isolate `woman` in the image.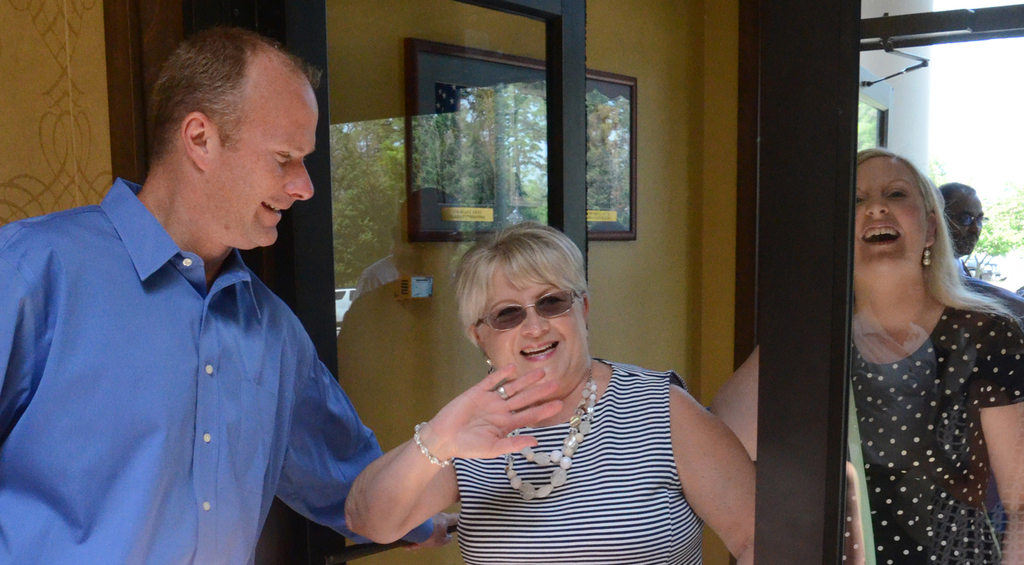
Isolated region: l=344, t=222, r=760, b=564.
